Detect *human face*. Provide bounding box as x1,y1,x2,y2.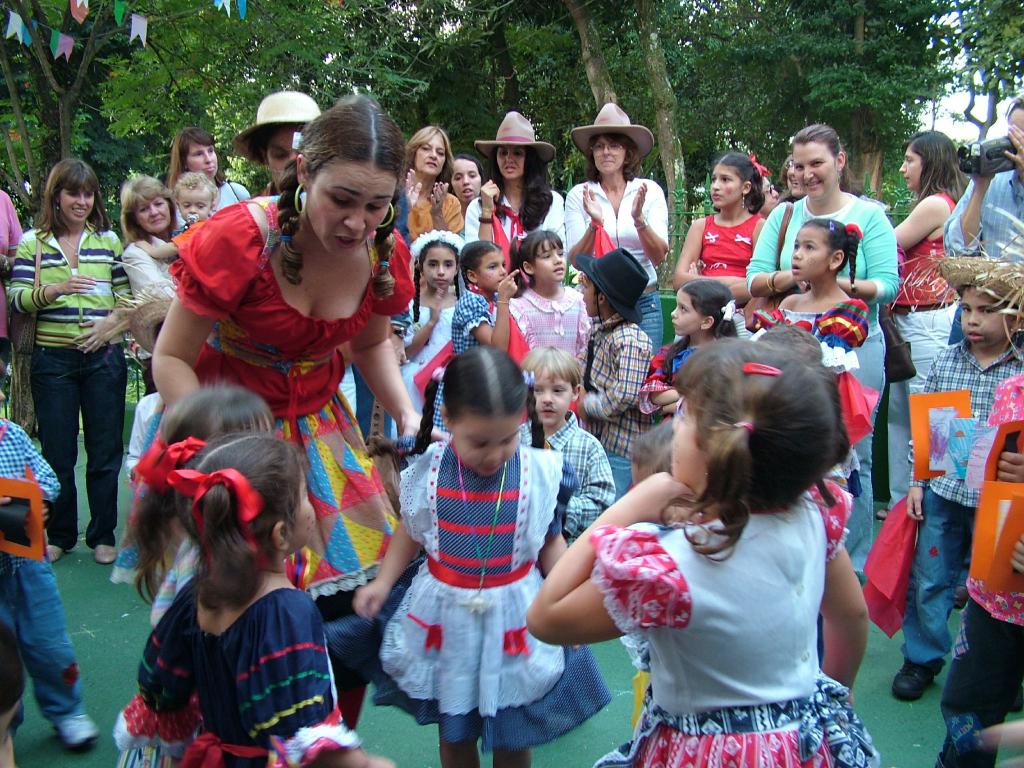
424,250,456,288.
